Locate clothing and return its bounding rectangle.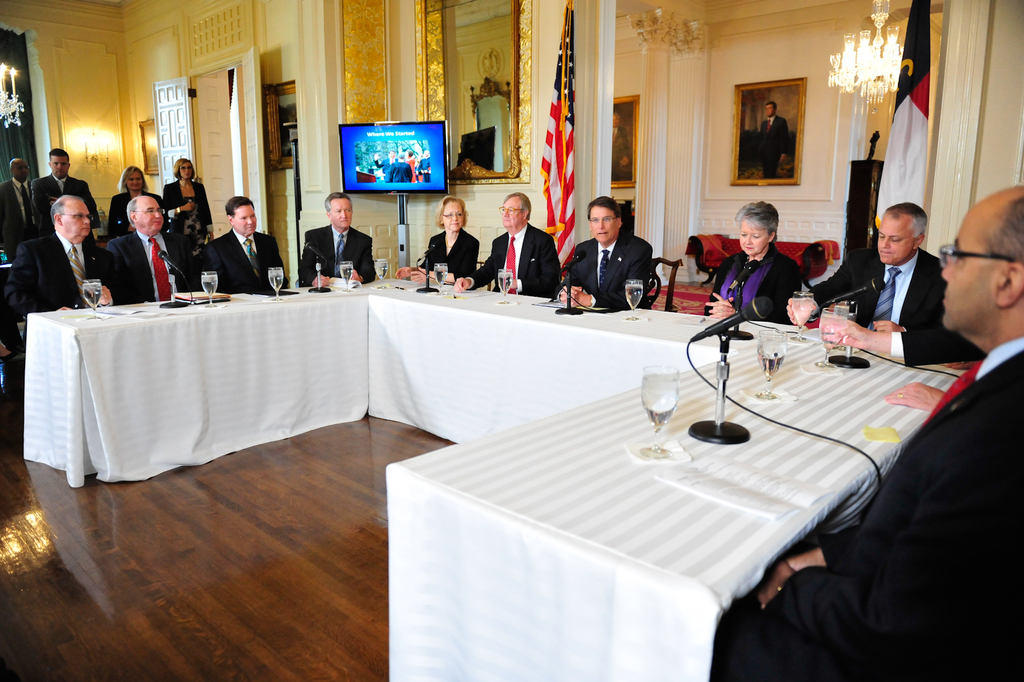
[x1=92, y1=227, x2=202, y2=301].
